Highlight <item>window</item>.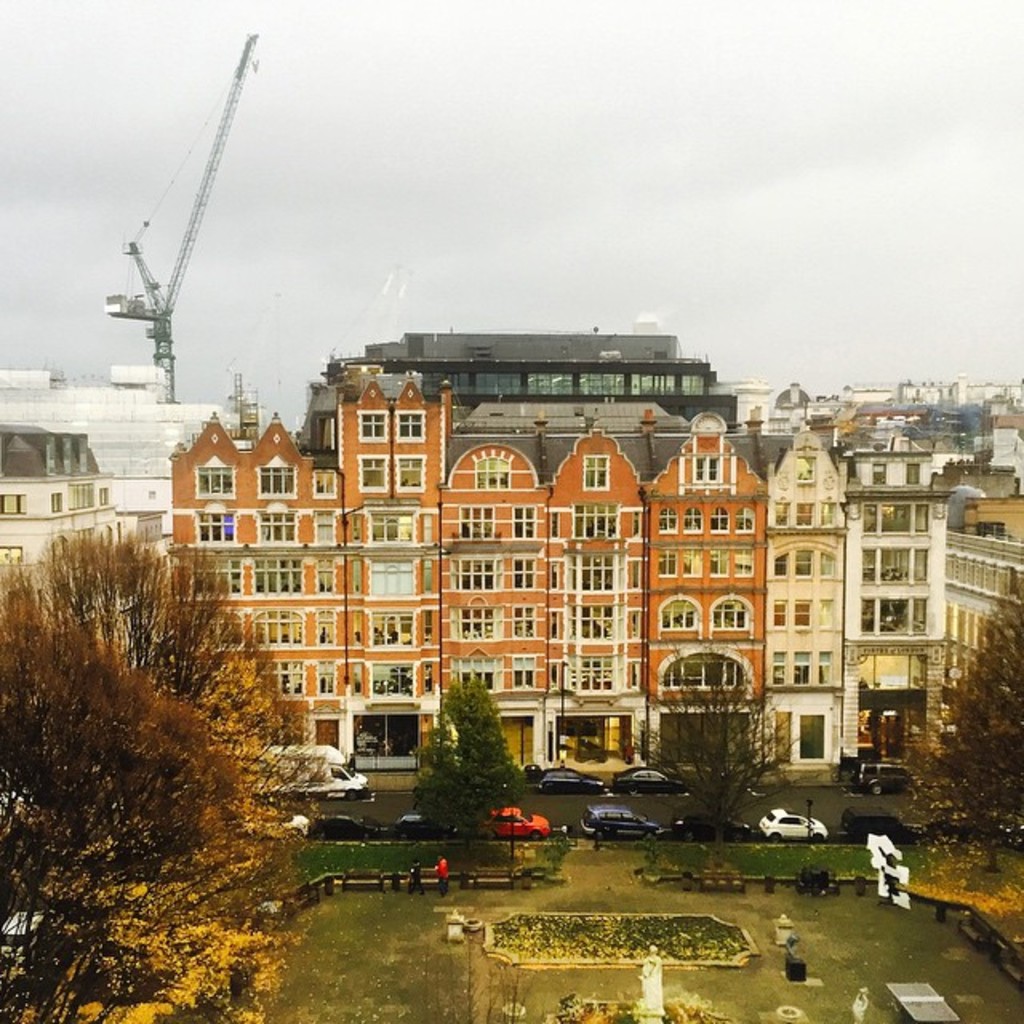
Highlighted region: {"left": 654, "top": 501, "right": 674, "bottom": 538}.
